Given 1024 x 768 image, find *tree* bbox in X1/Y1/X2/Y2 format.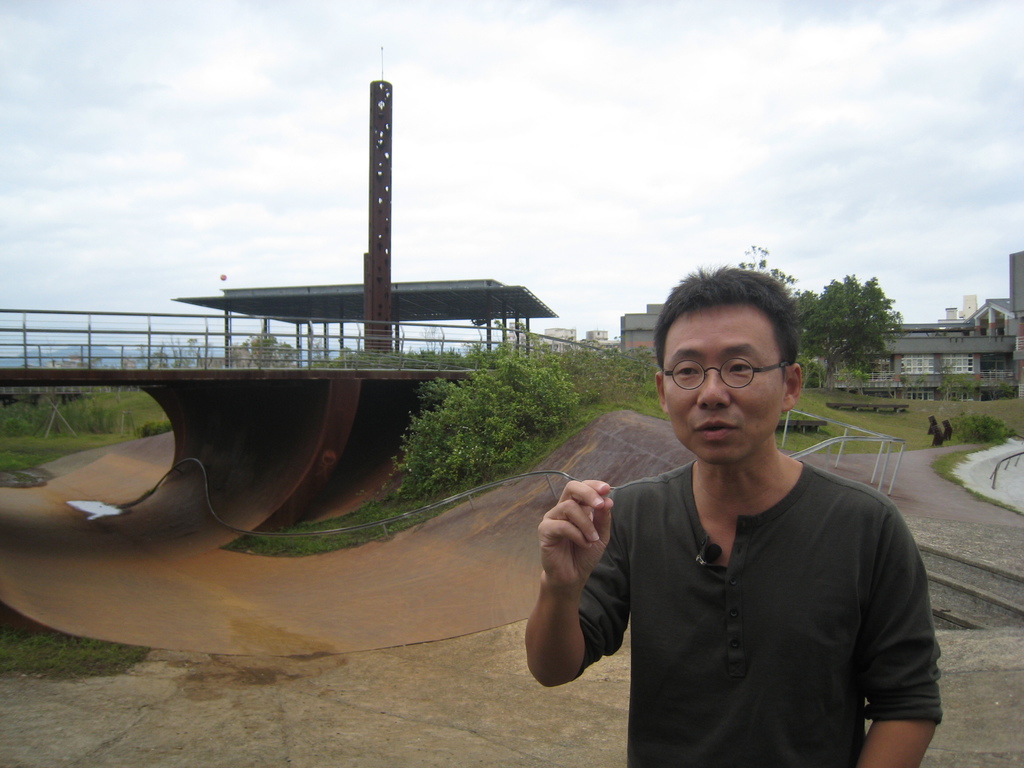
245/328/276/365.
